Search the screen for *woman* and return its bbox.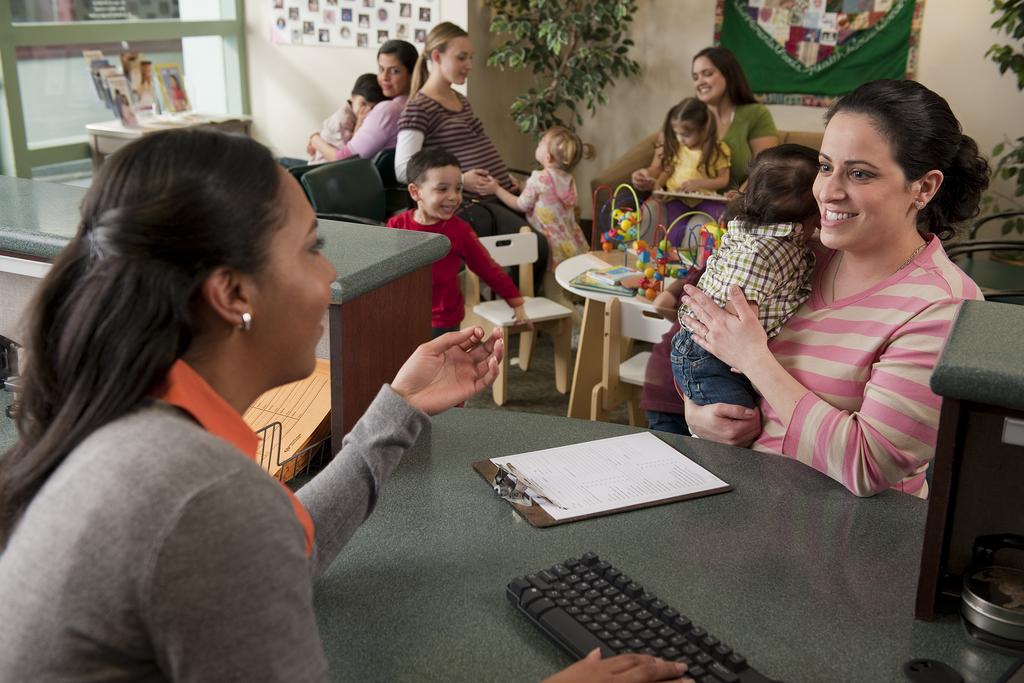
Found: left=168, top=74, right=186, bottom=110.
